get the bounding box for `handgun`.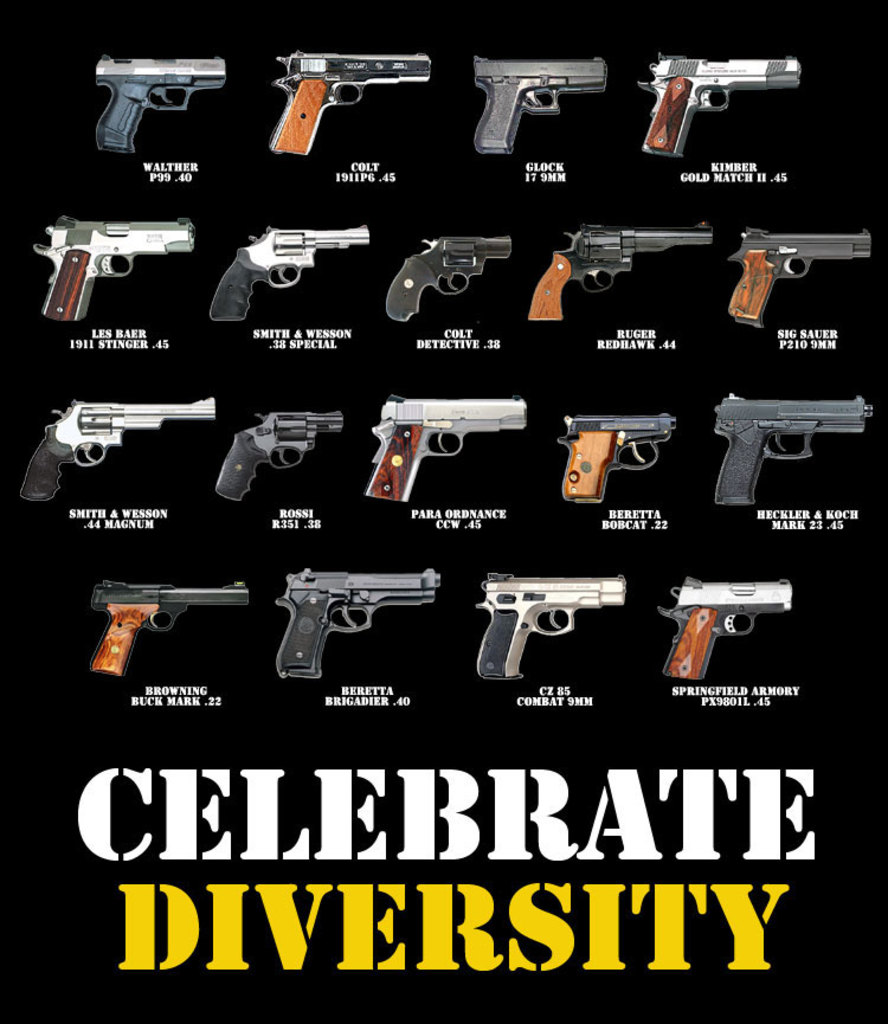
pyautogui.locateOnScreen(272, 563, 446, 680).
